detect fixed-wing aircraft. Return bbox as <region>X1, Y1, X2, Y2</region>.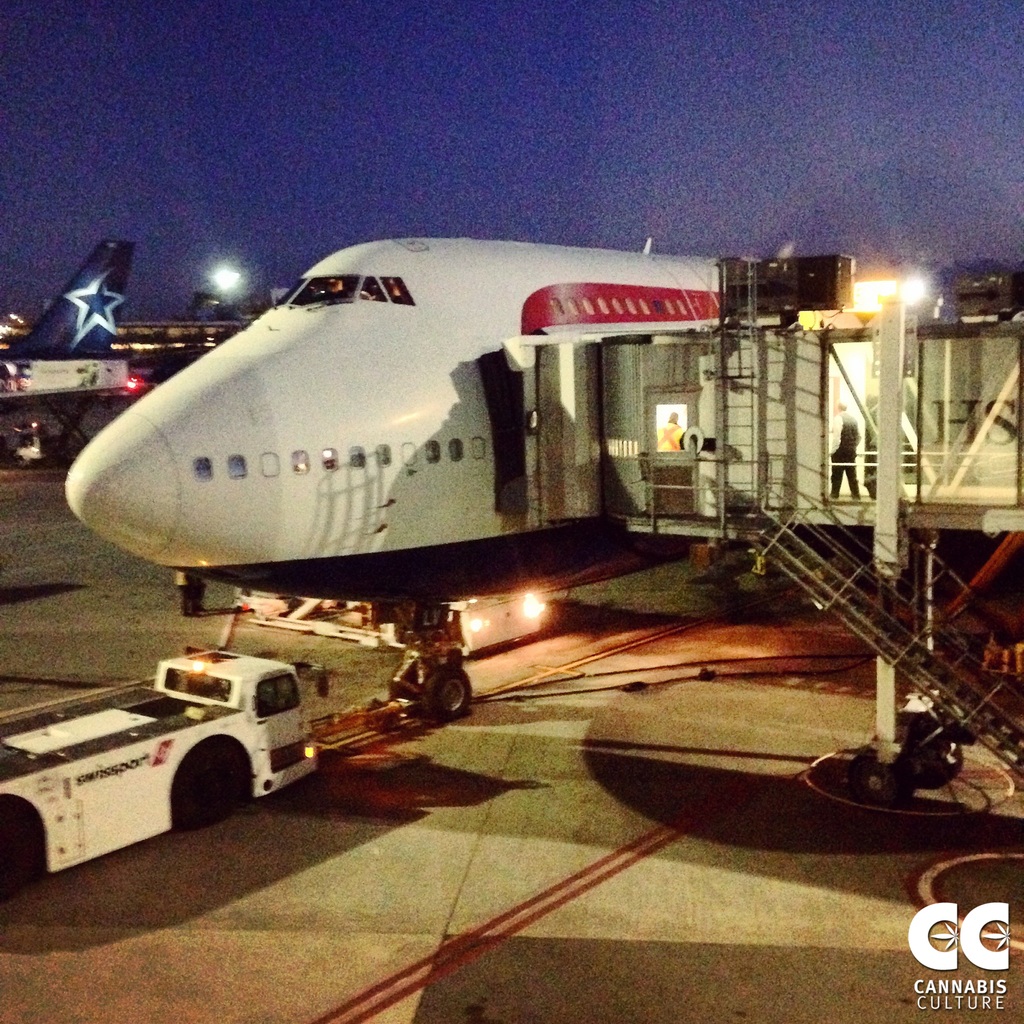
<region>68, 232, 852, 723</region>.
